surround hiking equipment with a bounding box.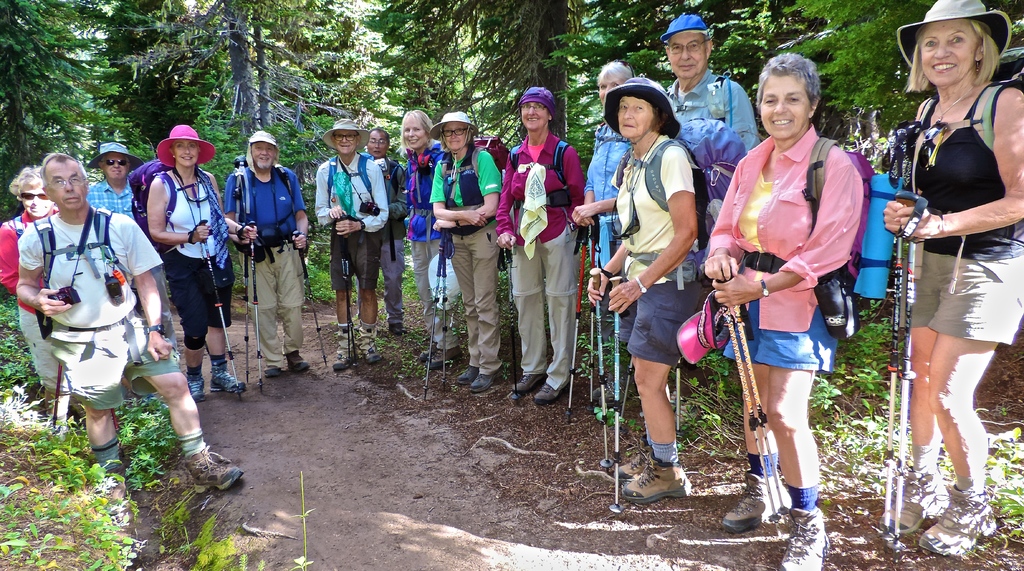
<box>711,270,786,540</box>.
